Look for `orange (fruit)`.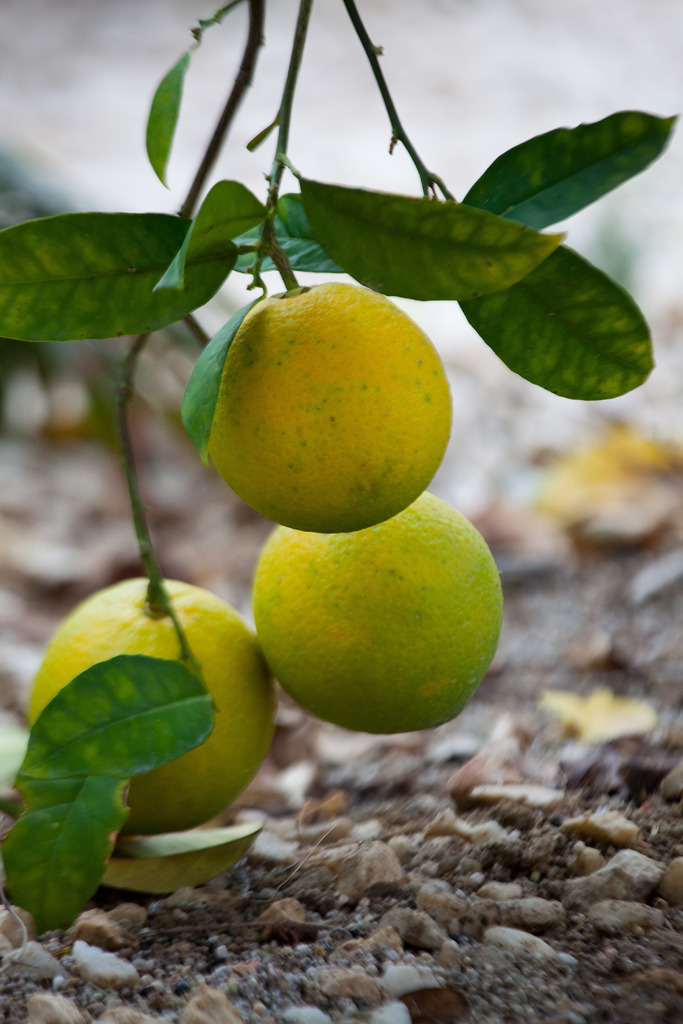
Found: region(26, 573, 270, 820).
